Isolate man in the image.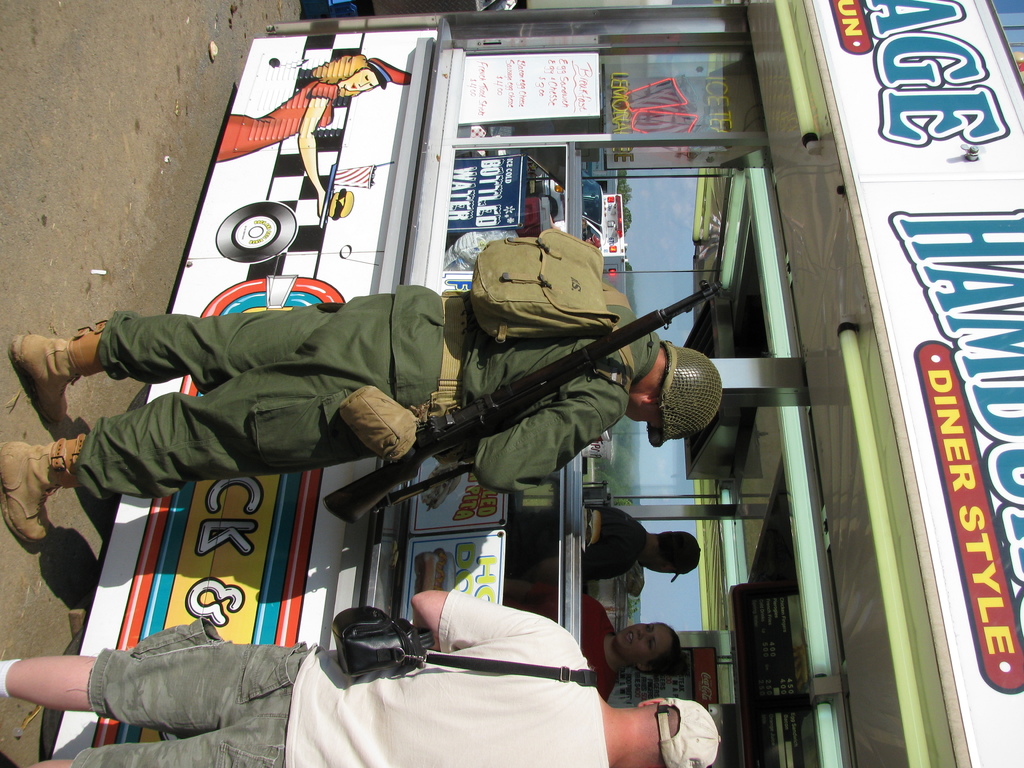
Isolated region: BBox(0, 588, 720, 767).
